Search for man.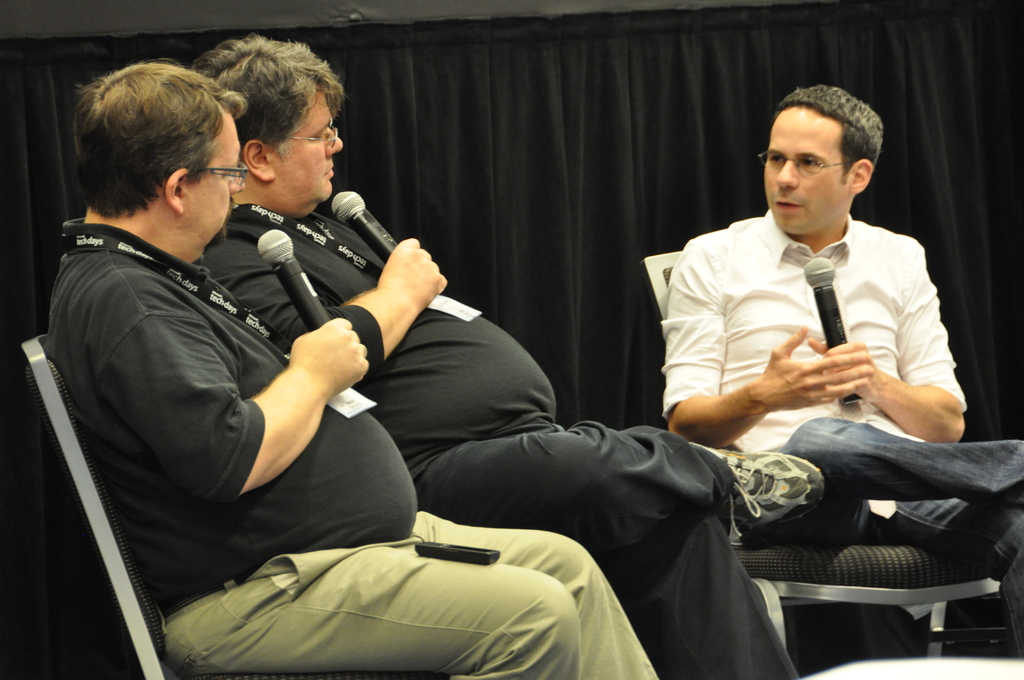
Found at {"x1": 196, "y1": 35, "x2": 842, "y2": 679}.
